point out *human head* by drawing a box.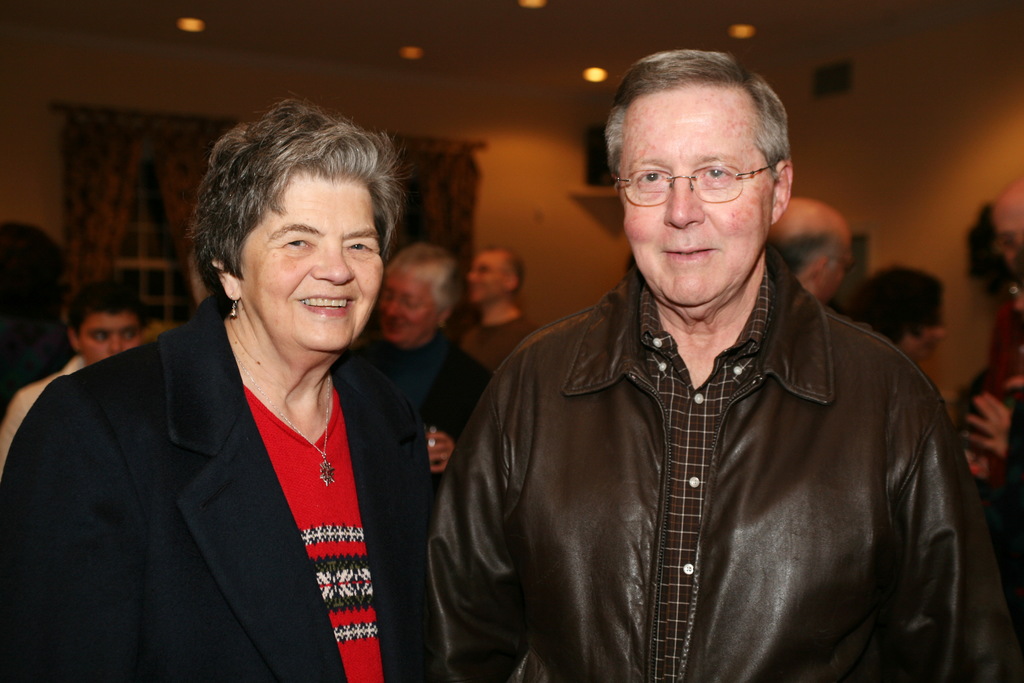
{"x1": 865, "y1": 265, "x2": 945, "y2": 367}.
